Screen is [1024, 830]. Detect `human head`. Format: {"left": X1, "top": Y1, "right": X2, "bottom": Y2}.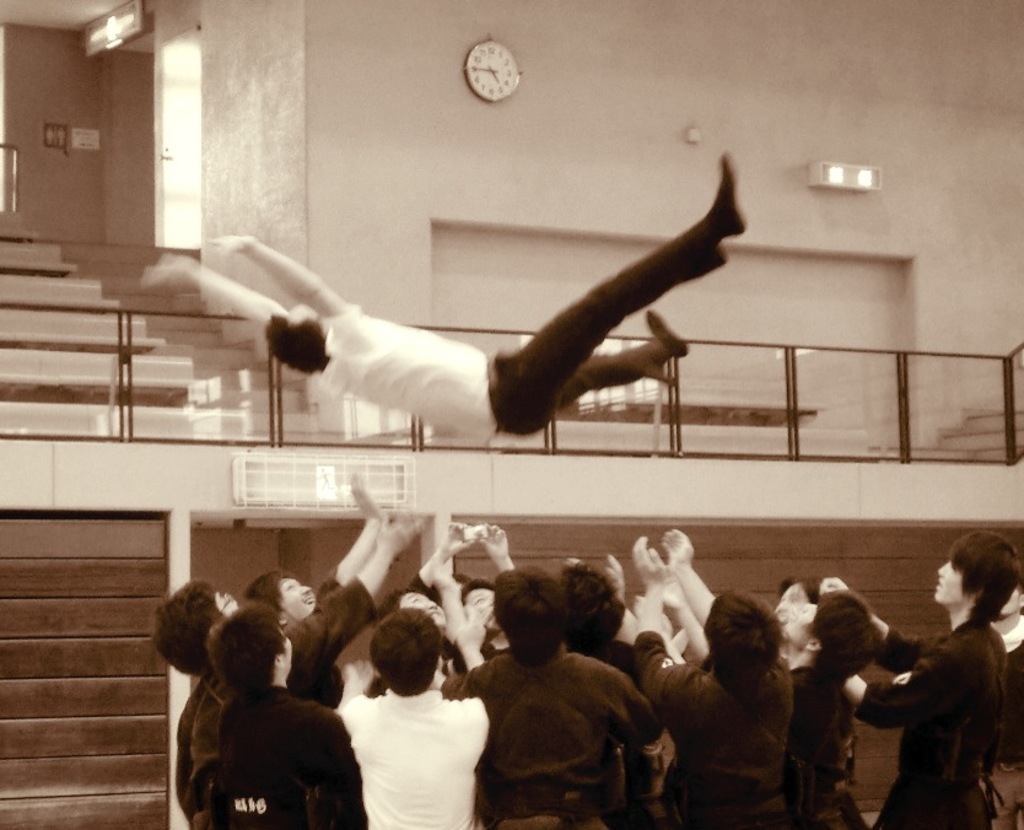
{"left": 700, "top": 583, "right": 783, "bottom": 692}.
